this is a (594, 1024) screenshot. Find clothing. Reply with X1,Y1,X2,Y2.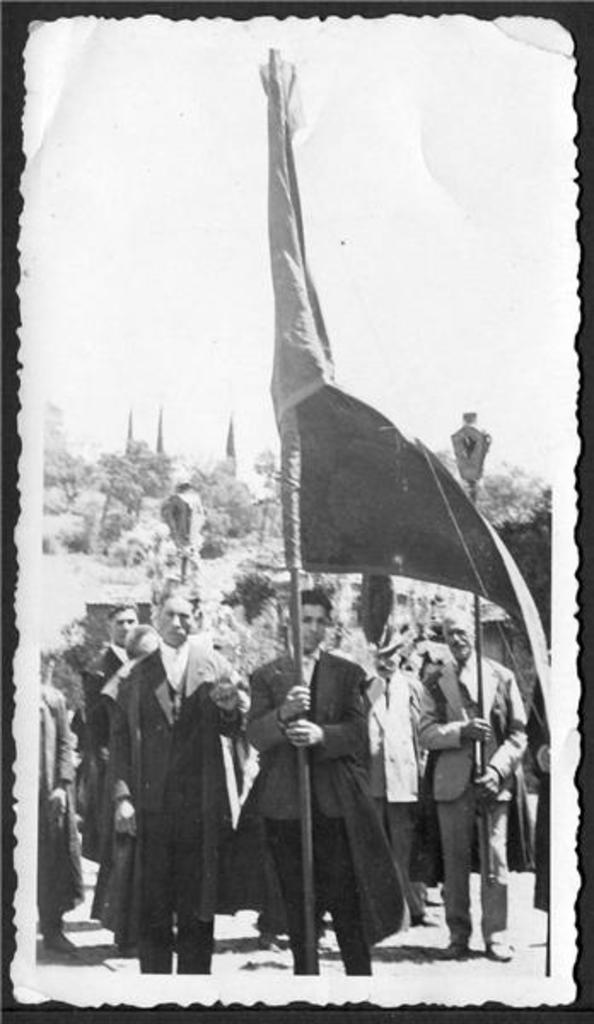
271,631,401,951.
